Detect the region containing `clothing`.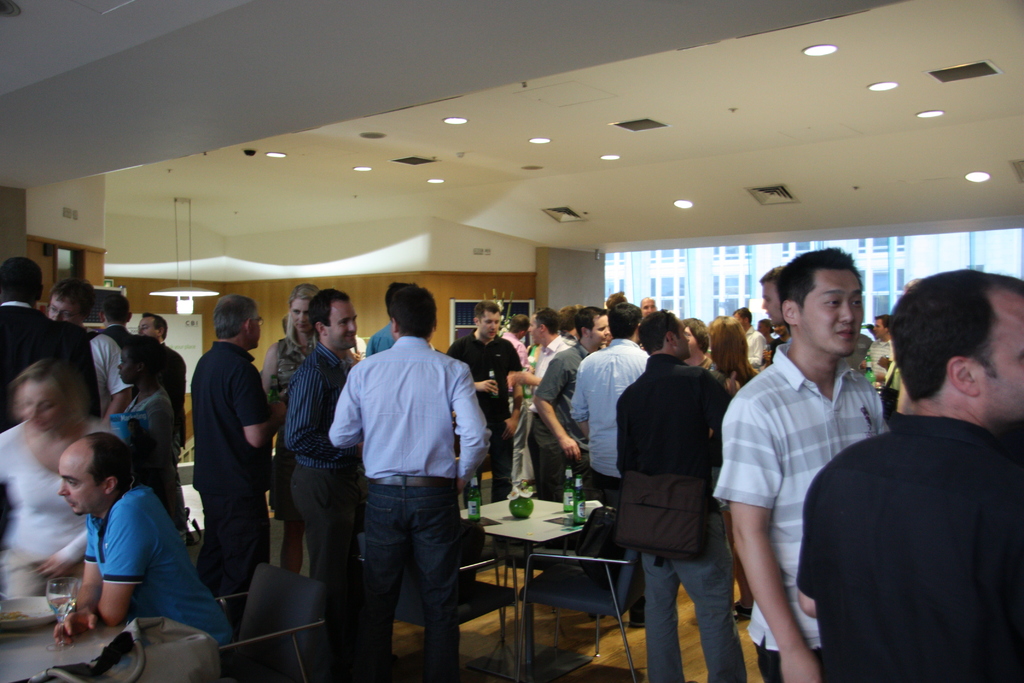
(0, 299, 81, 423).
